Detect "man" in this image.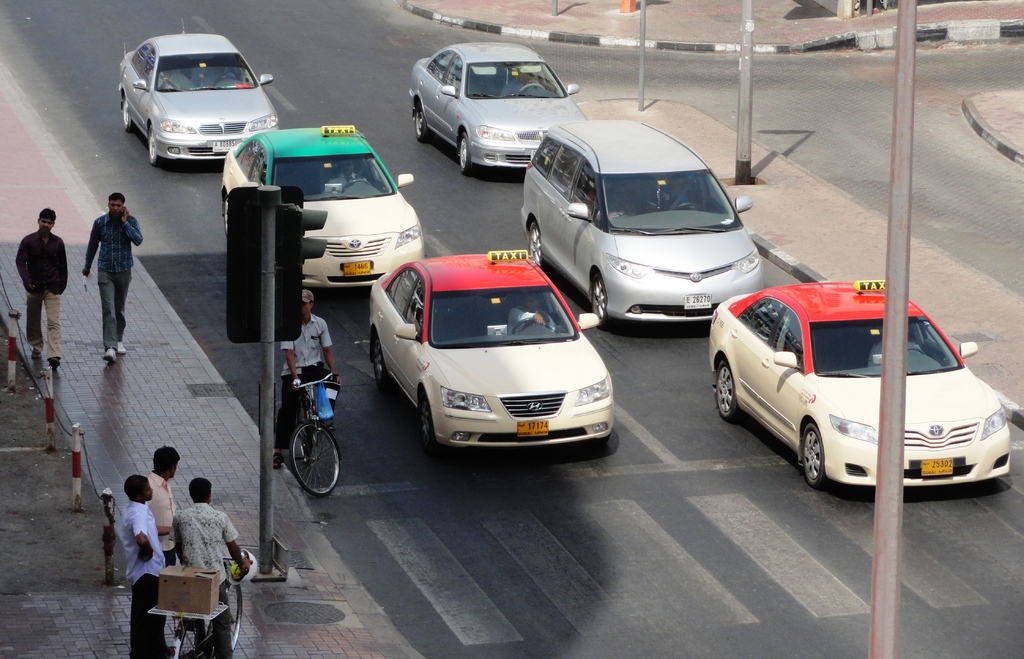
Detection: (274,284,341,468).
